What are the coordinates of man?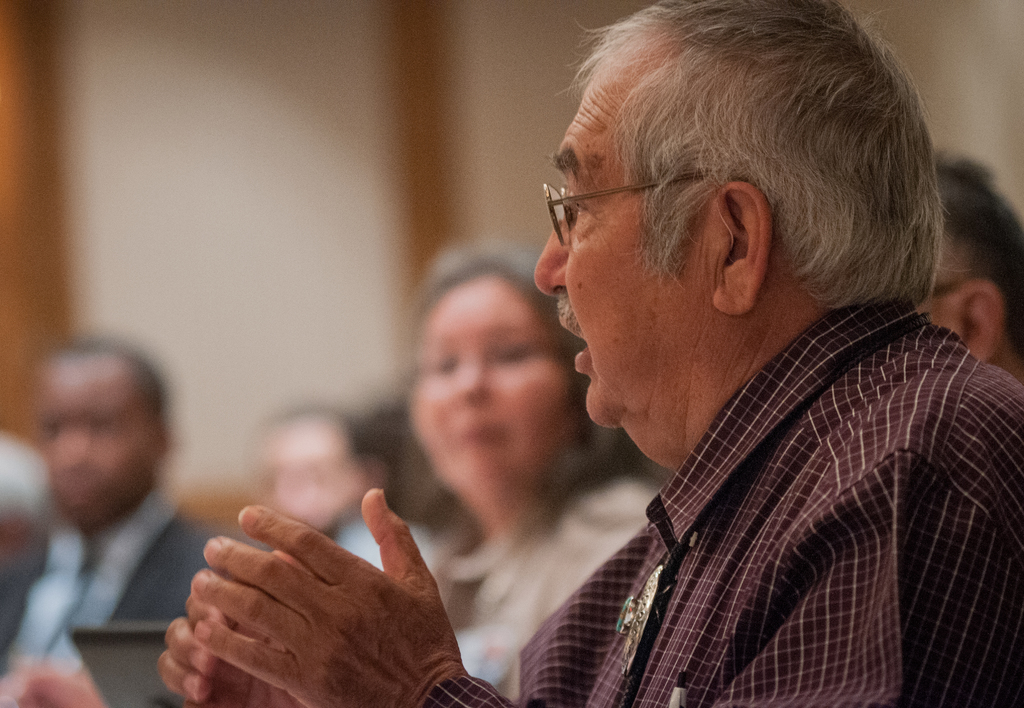
locate(1, 335, 225, 707).
